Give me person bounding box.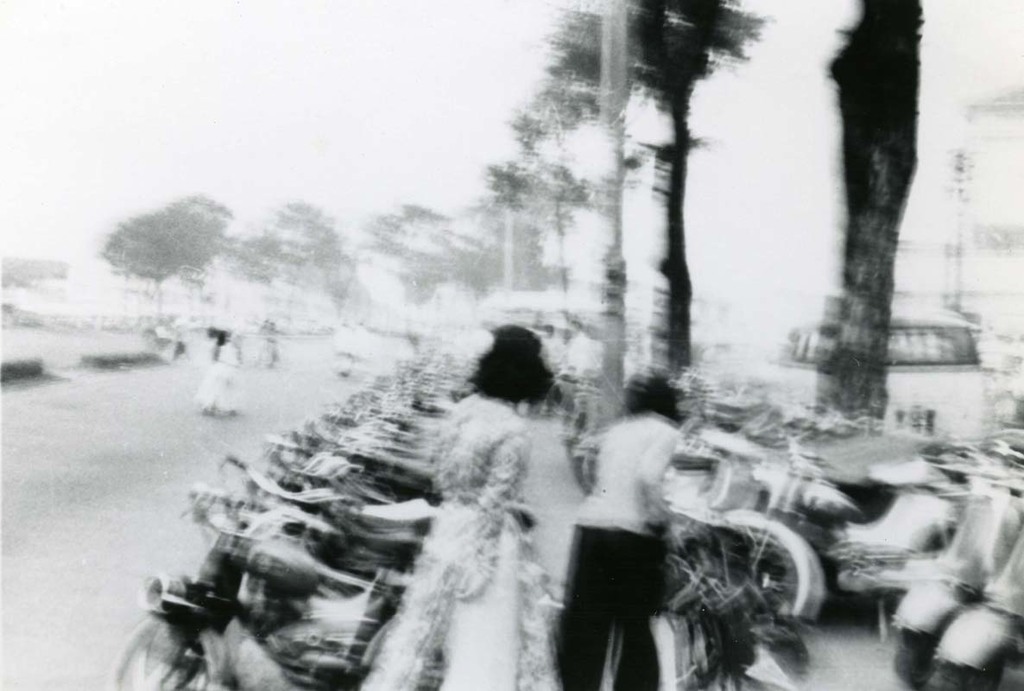
(198, 327, 240, 418).
